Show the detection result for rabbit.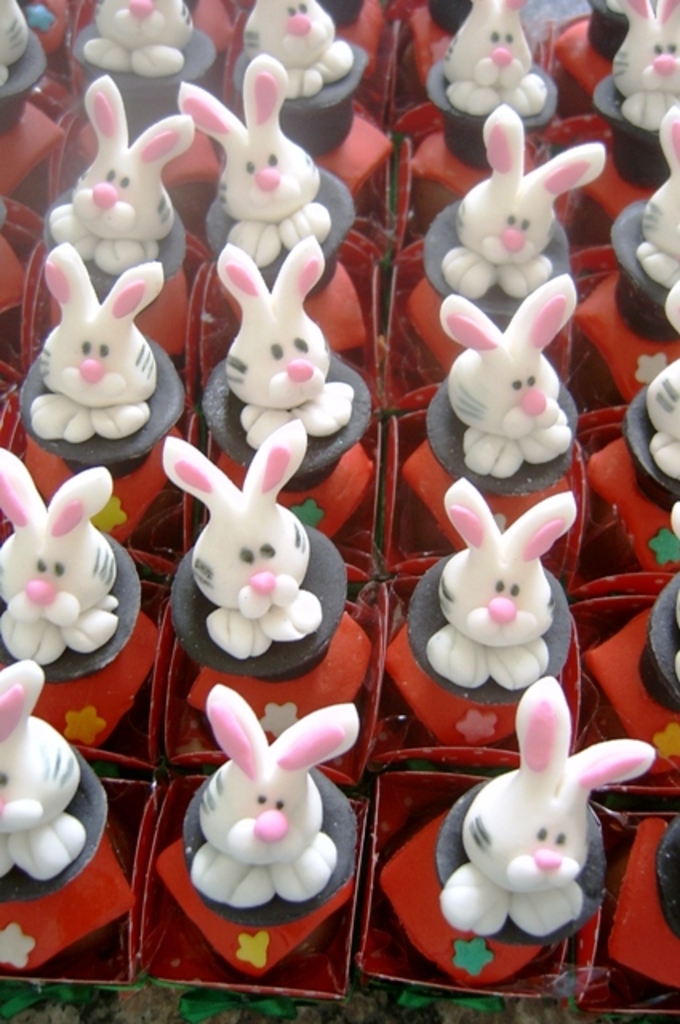
0 667 82 883.
